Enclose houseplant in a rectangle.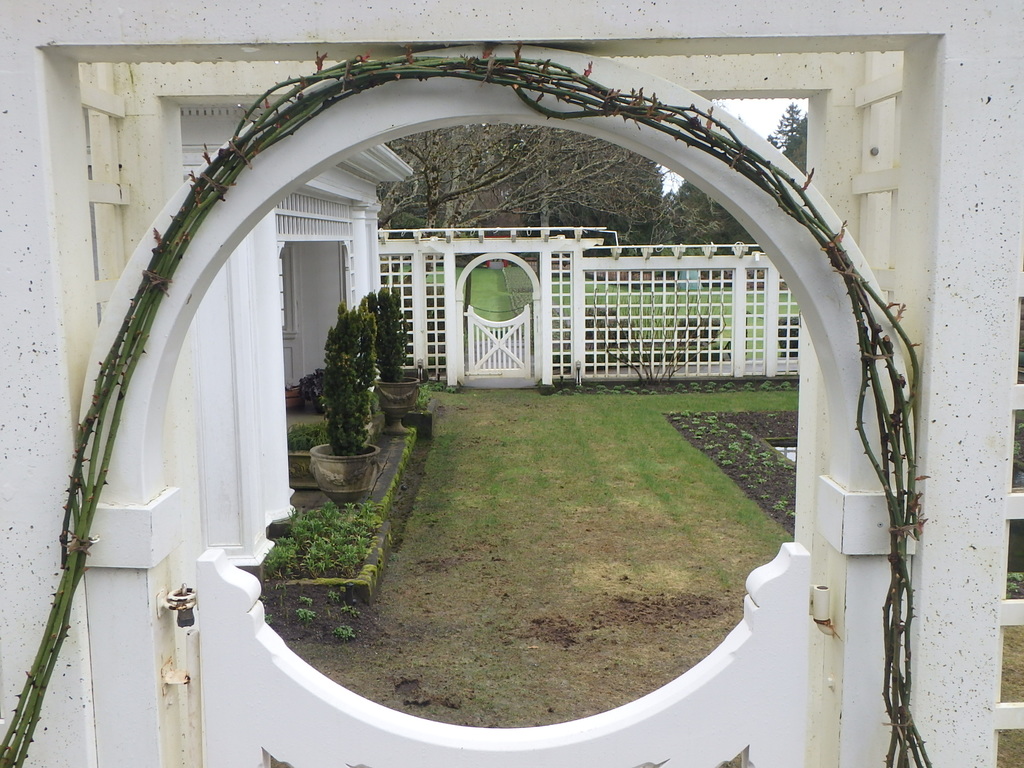
l=367, t=283, r=424, b=436.
